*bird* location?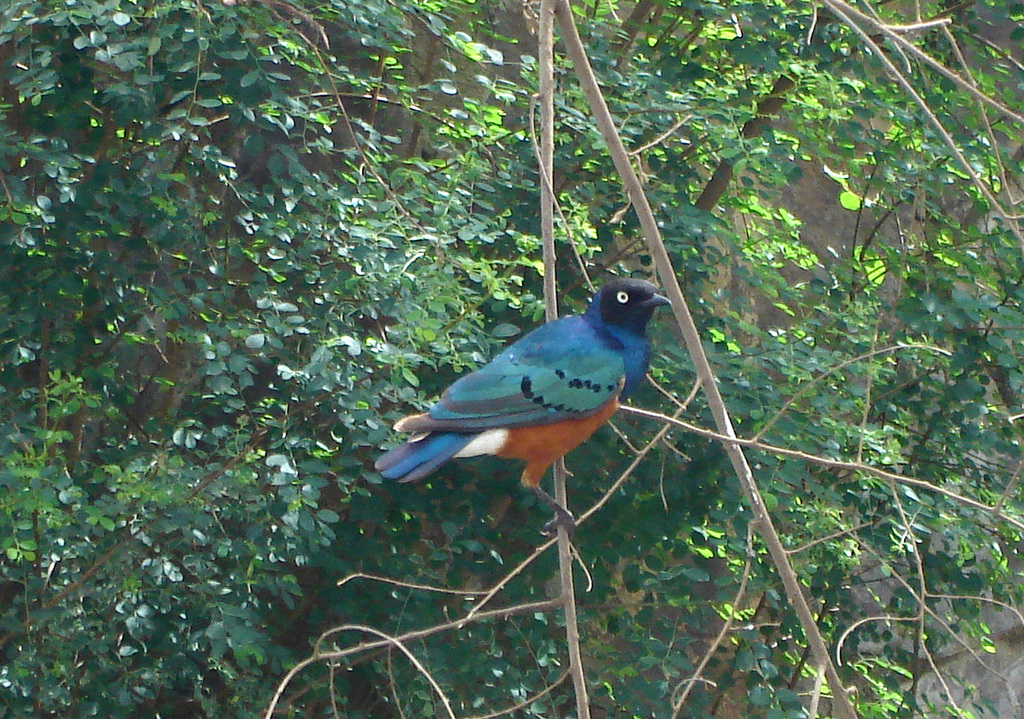
rect(374, 275, 703, 515)
